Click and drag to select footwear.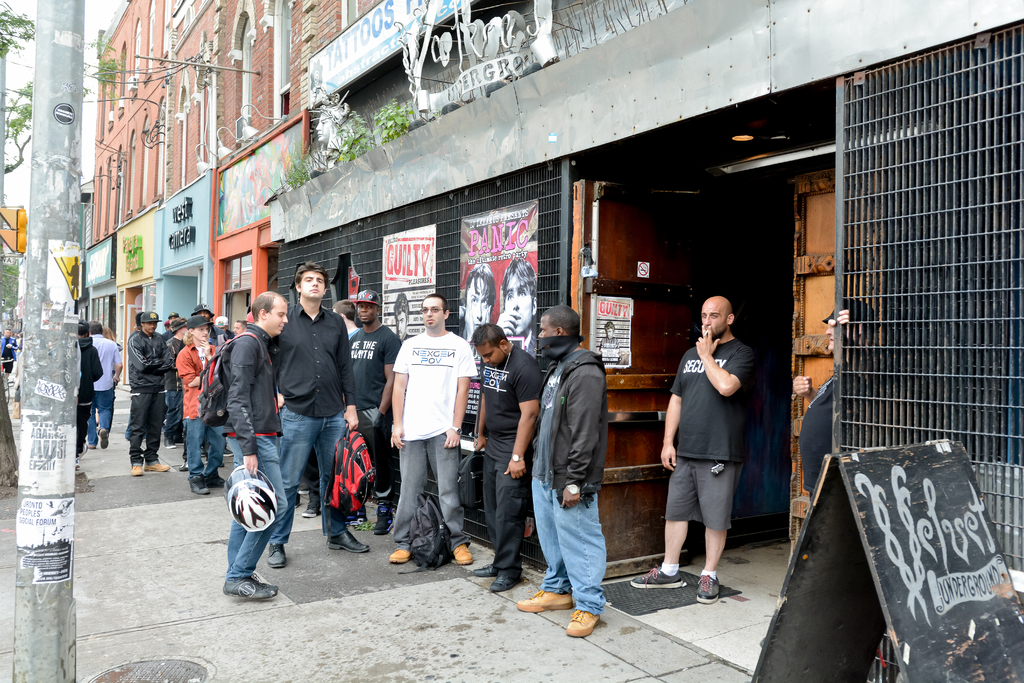
Selection: [209,473,223,485].
